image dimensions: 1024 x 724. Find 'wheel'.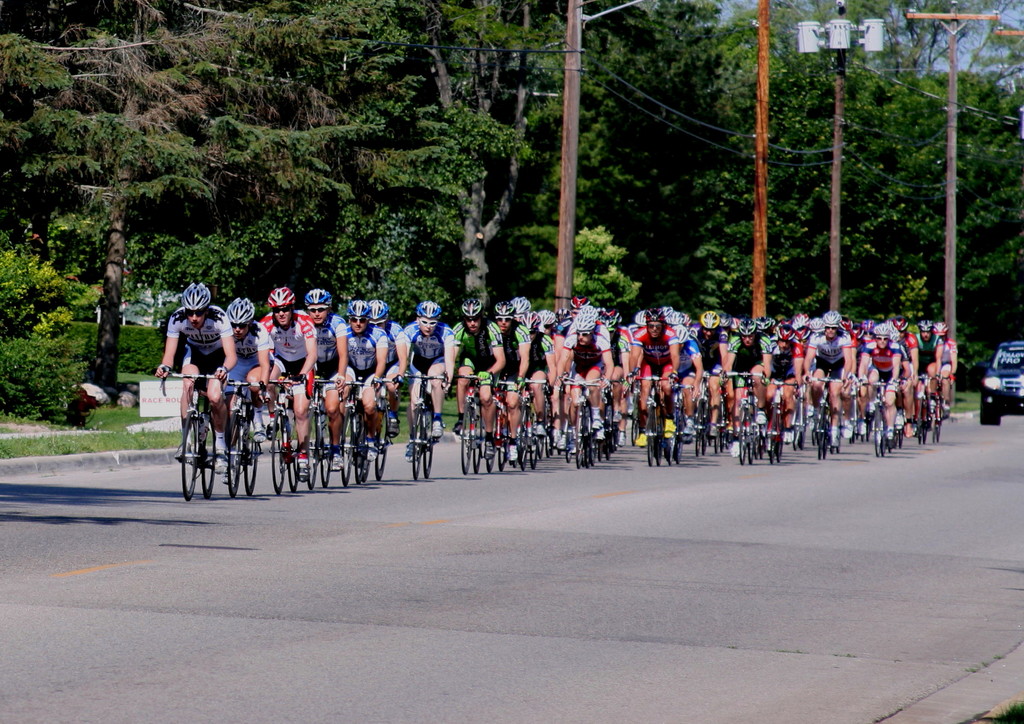
<box>246,424,259,499</box>.
